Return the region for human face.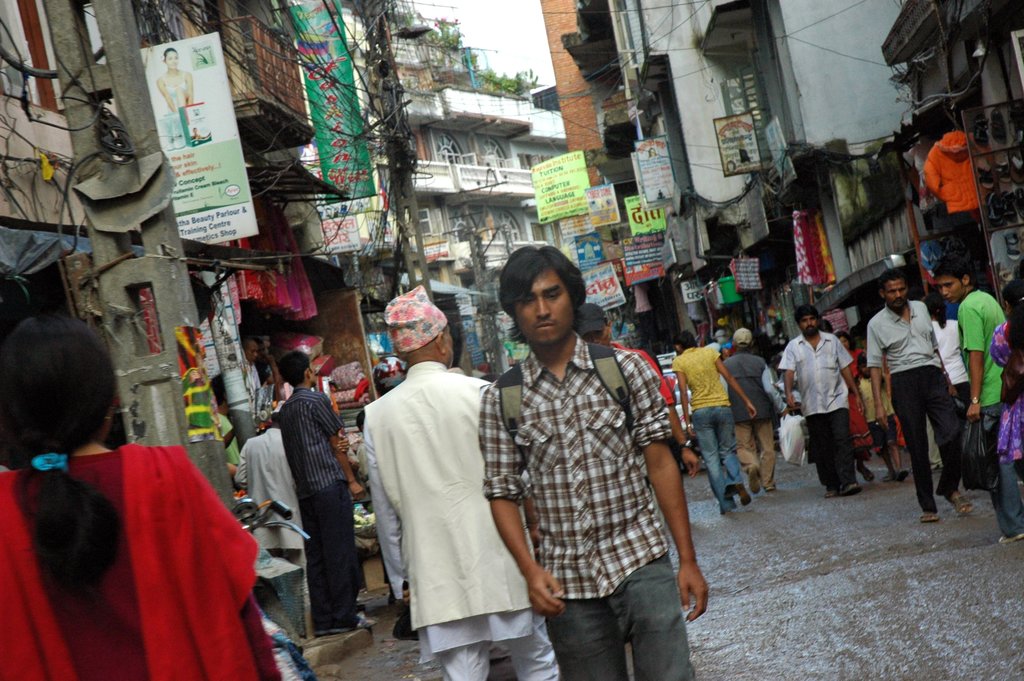
region(939, 278, 960, 306).
